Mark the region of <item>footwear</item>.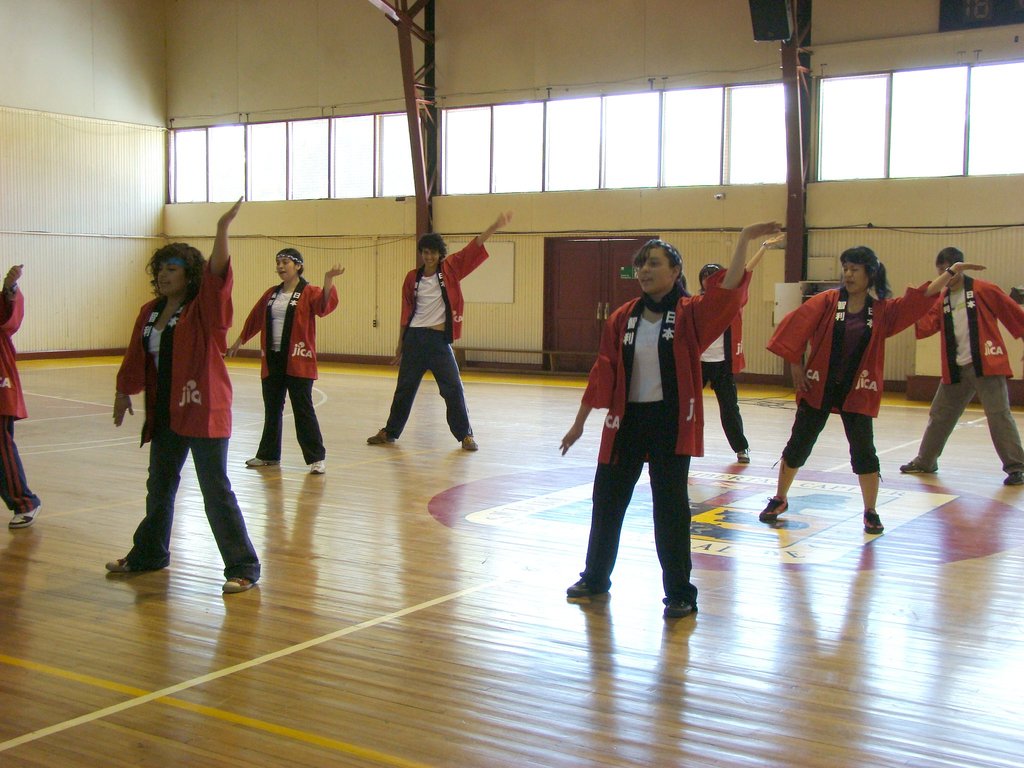
Region: (left=309, top=458, right=330, bottom=475).
